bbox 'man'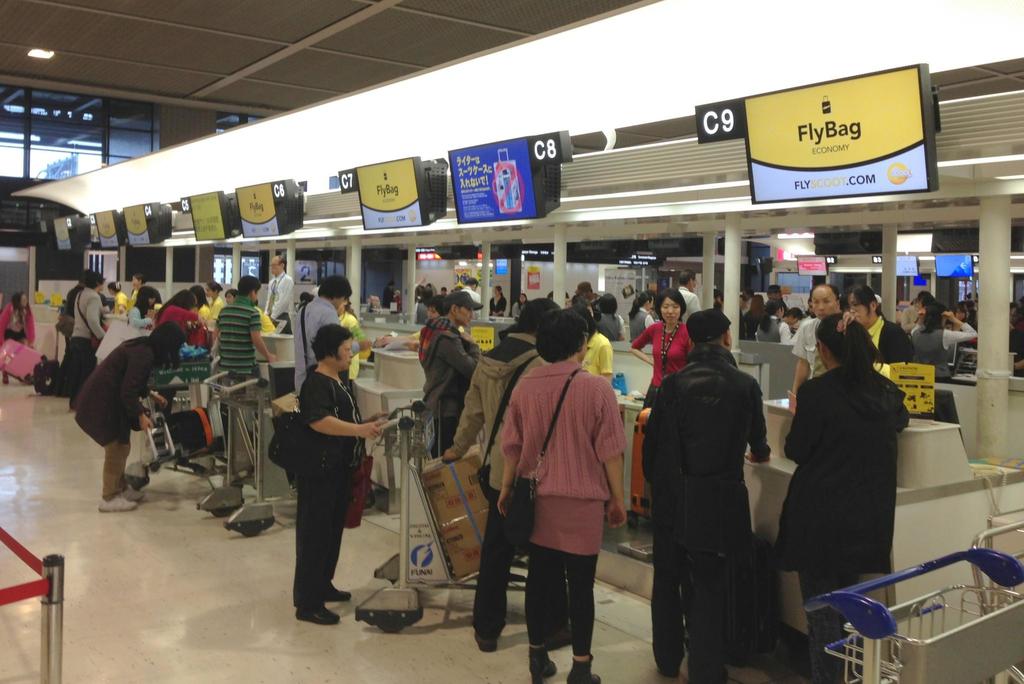
box(283, 278, 364, 381)
